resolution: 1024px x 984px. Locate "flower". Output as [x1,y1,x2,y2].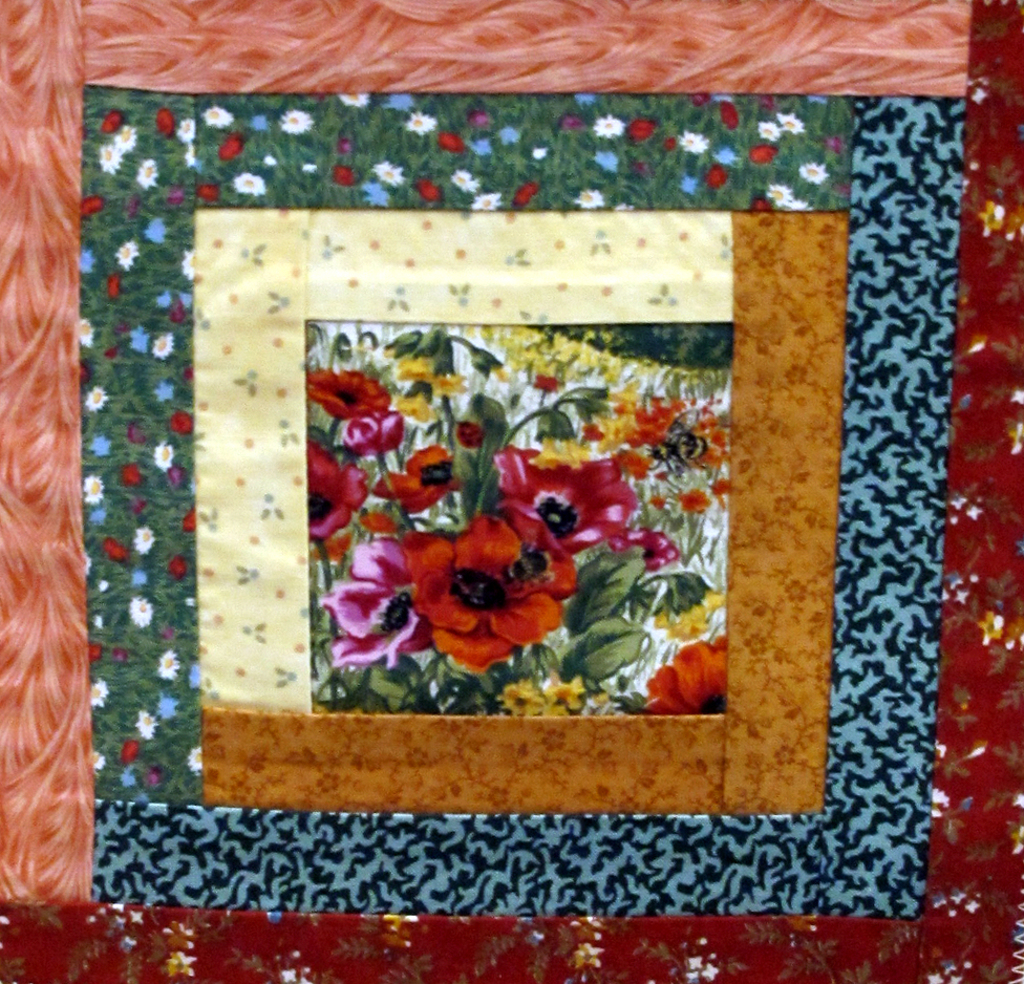
[154,446,173,471].
